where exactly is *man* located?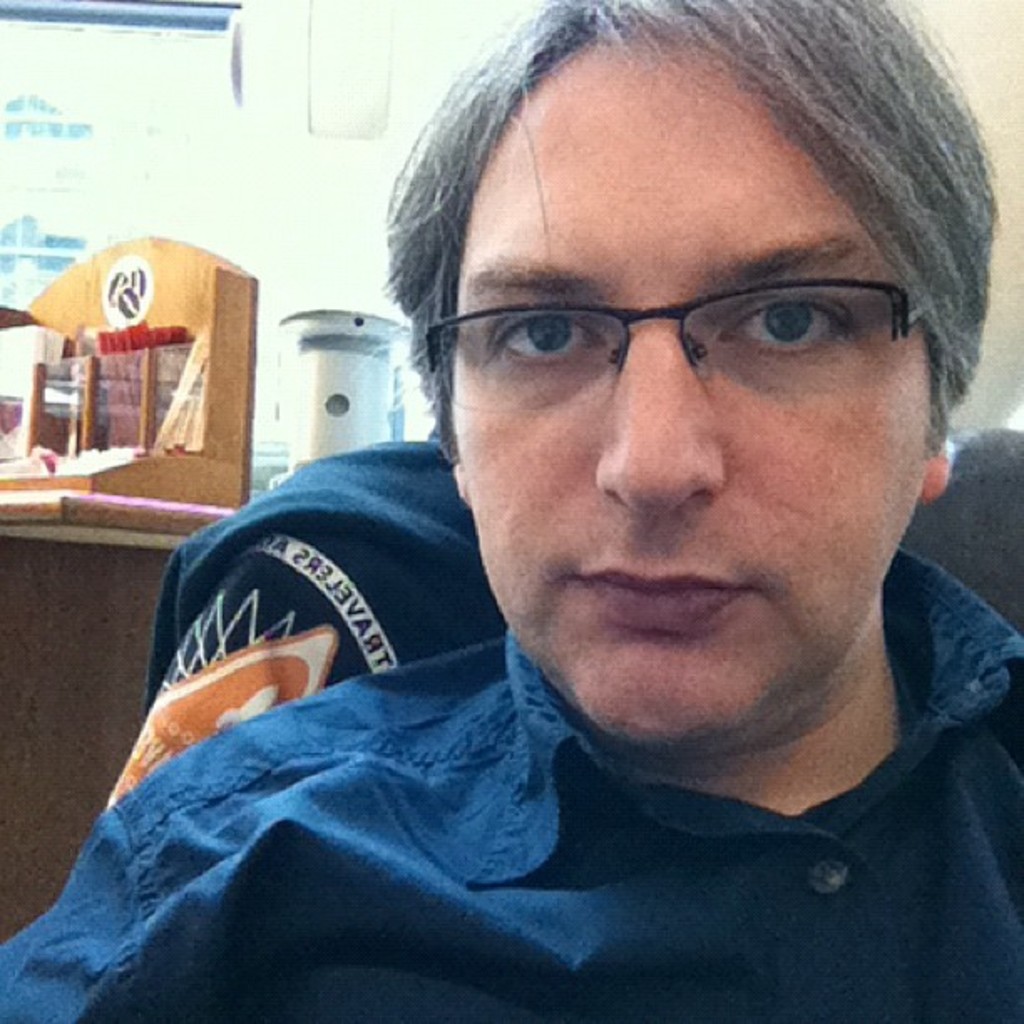
Its bounding box is [x1=0, y1=0, x2=1022, y2=1022].
